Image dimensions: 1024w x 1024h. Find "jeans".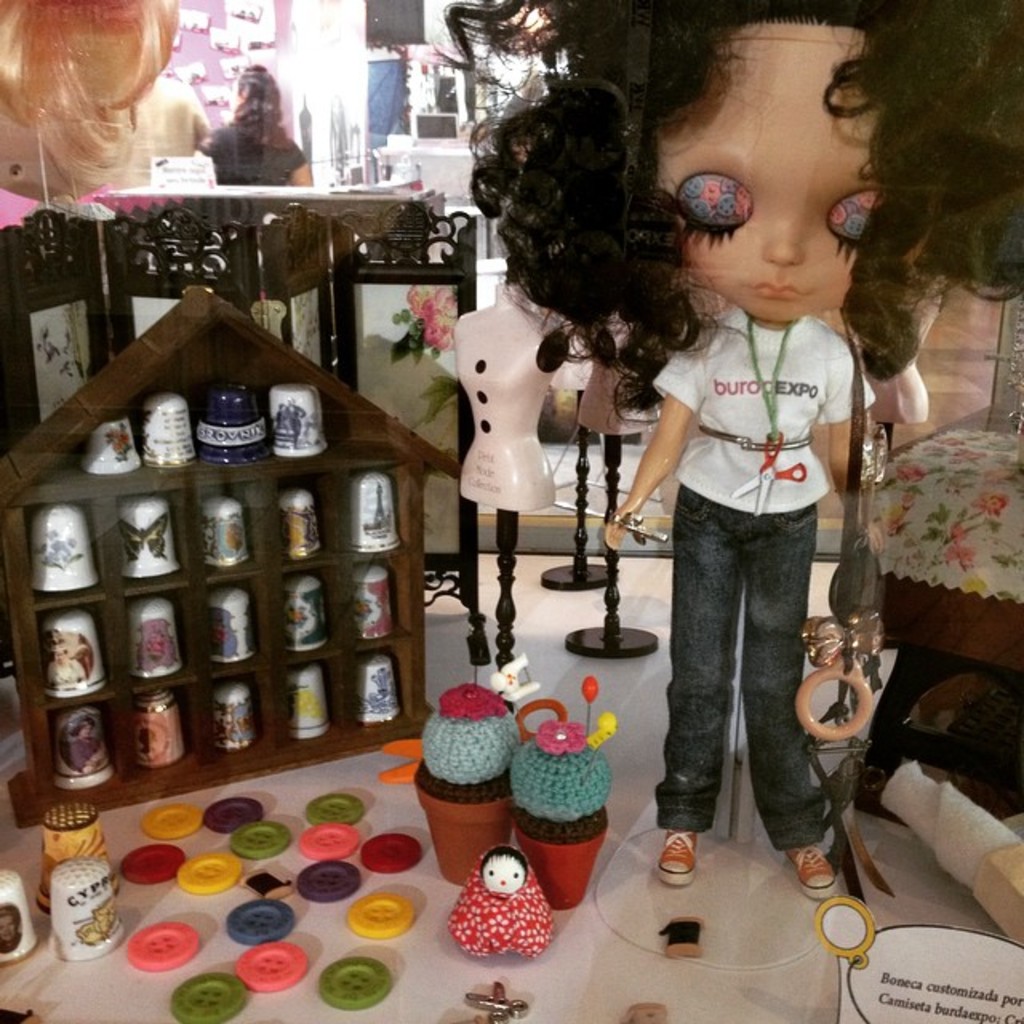
<region>650, 480, 822, 851</region>.
